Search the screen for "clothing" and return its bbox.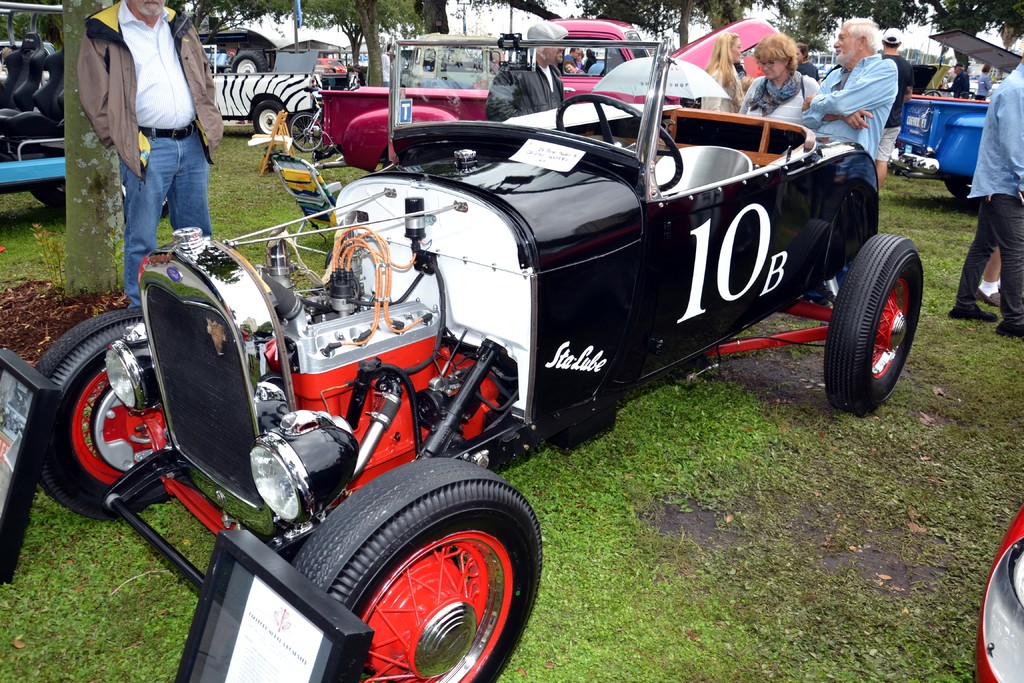
Found: region(76, 0, 224, 307).
